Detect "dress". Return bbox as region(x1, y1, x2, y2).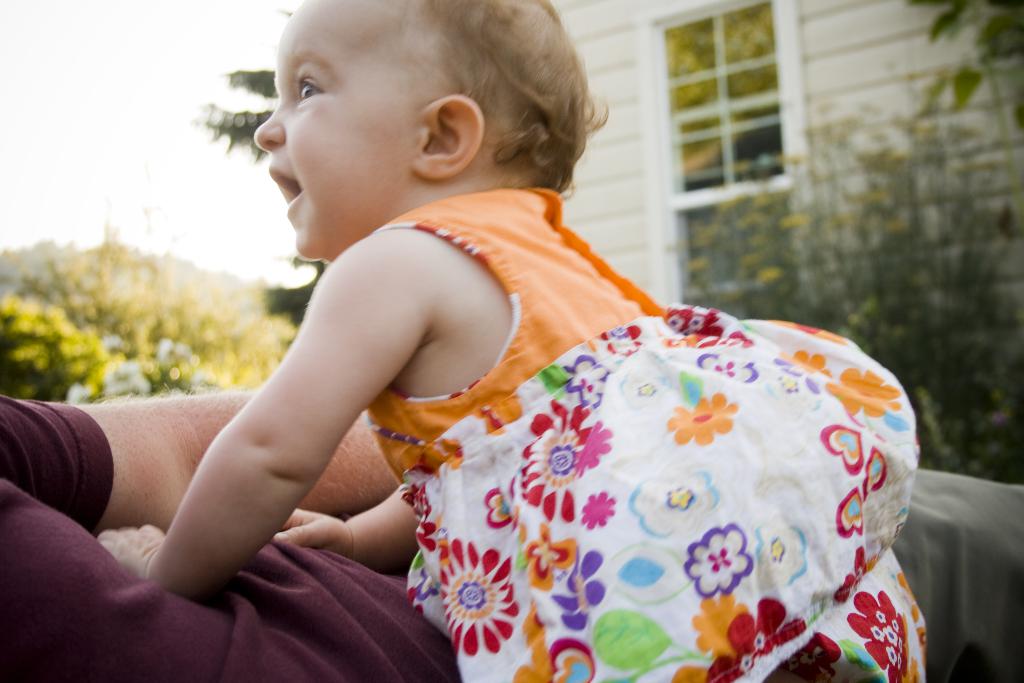
region(362, 188, 931, 682).
